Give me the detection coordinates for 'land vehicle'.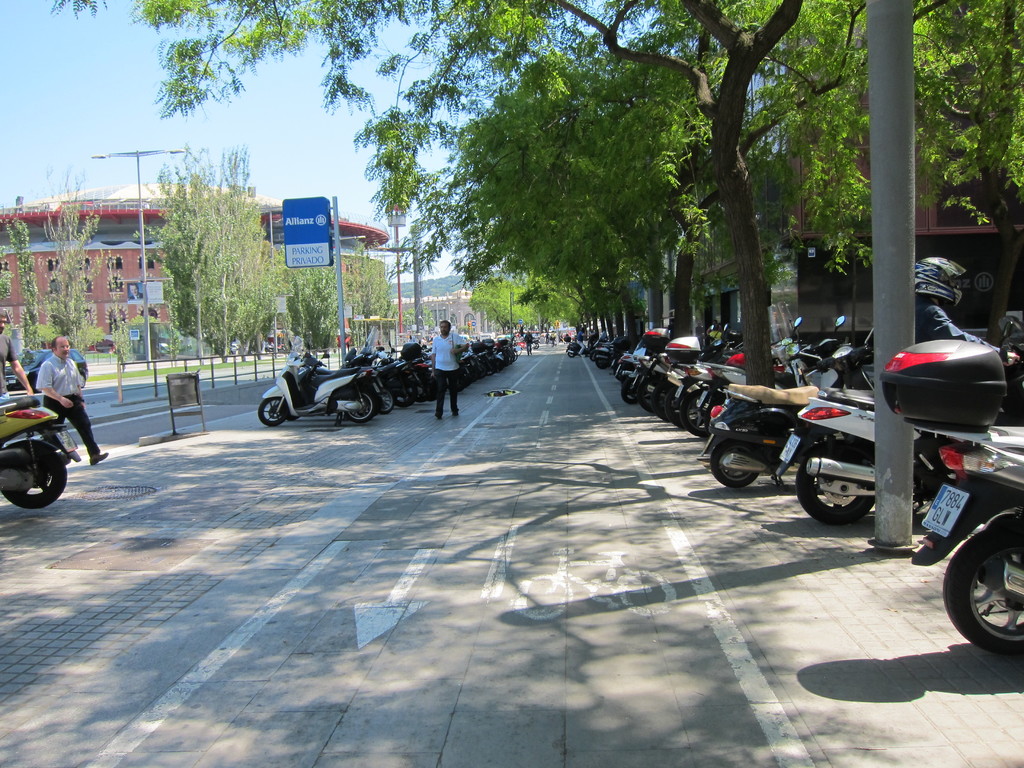
pyautogui.locateOnScreen(705, 321, 873, 491).
